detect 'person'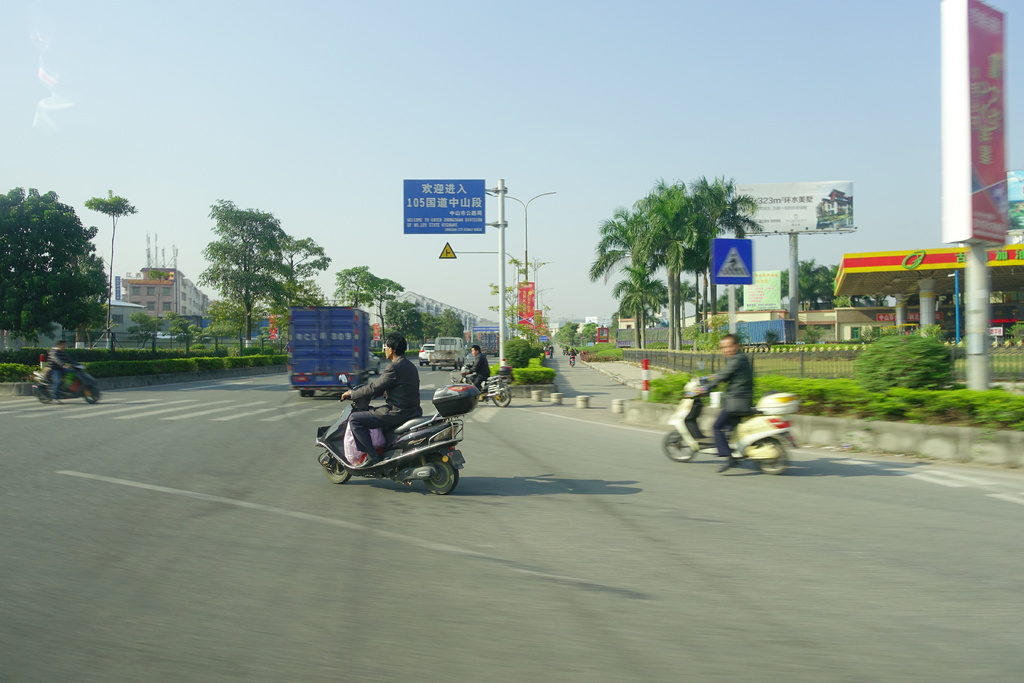
[465,347,488,397]
